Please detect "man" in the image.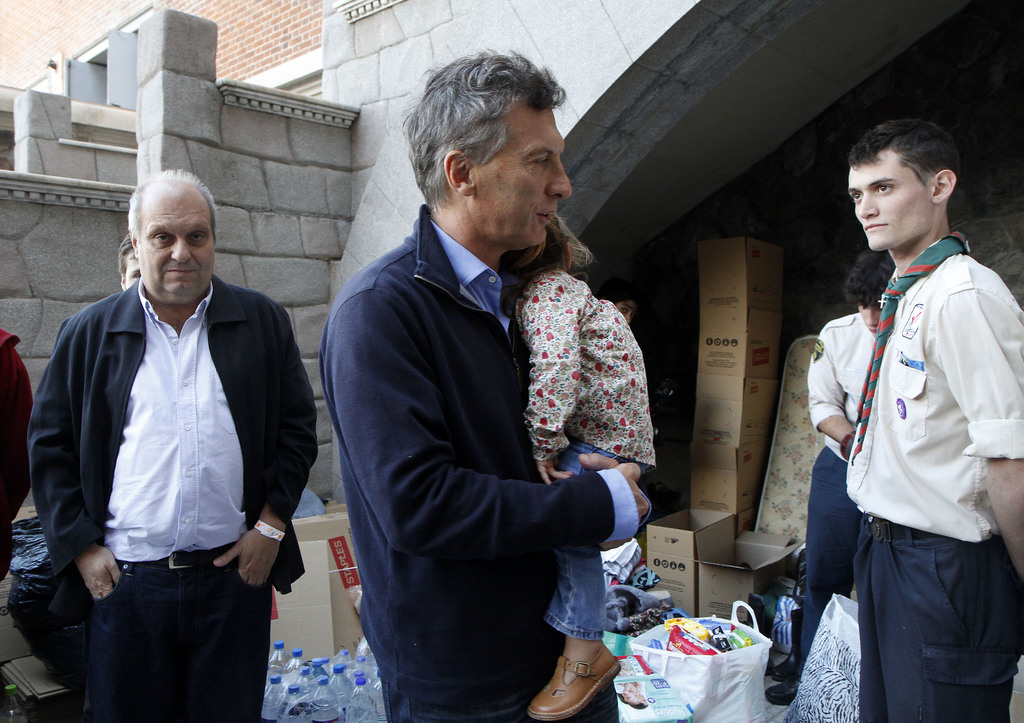
Rect(846, 118, 1023, 722).
